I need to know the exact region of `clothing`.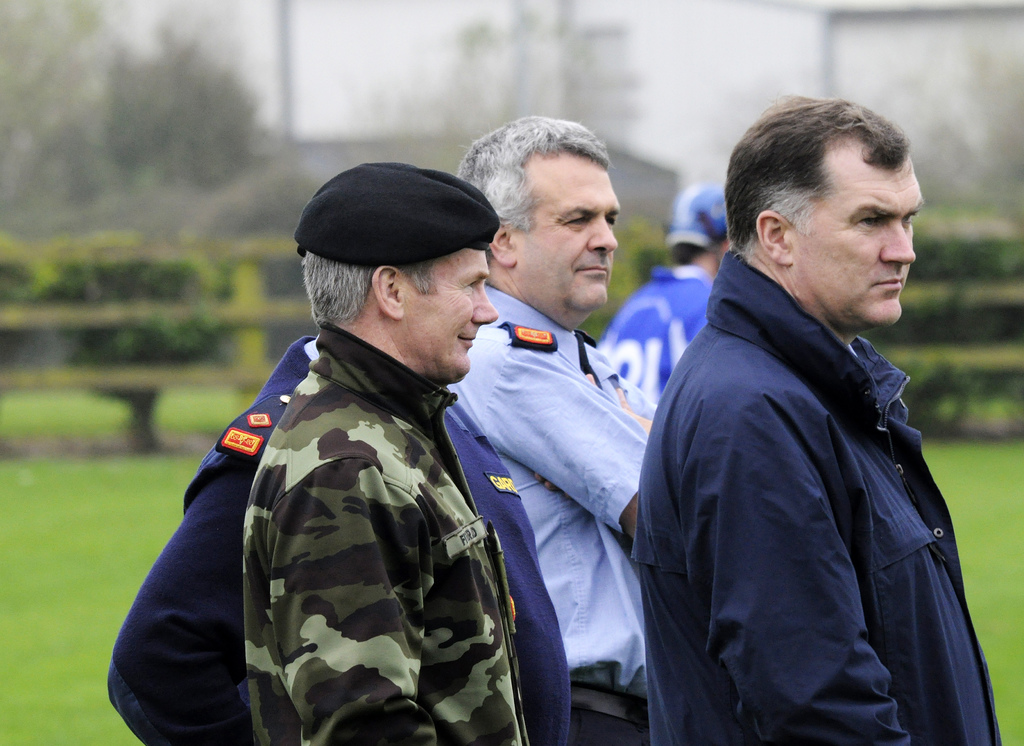
Region: <box>597,261,721,387</box>.
